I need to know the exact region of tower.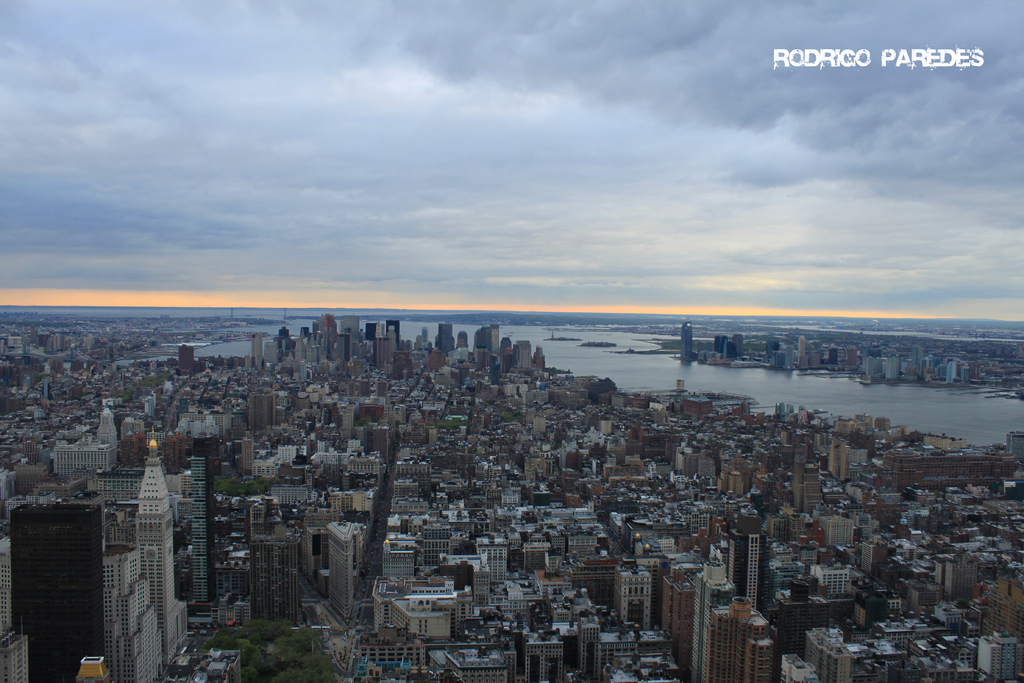
Region: {"left": 140, "top": 465, "right": 186, "bottom": 652}.
